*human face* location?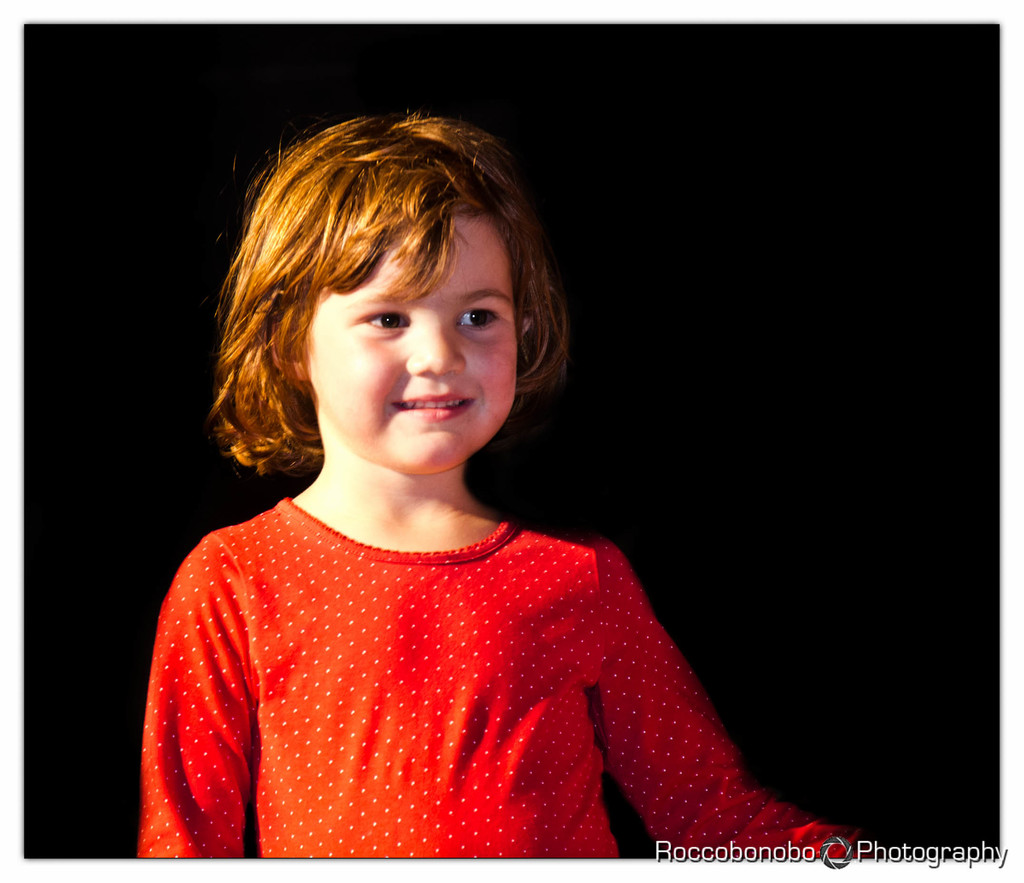
(303, 210, 518, 475)
